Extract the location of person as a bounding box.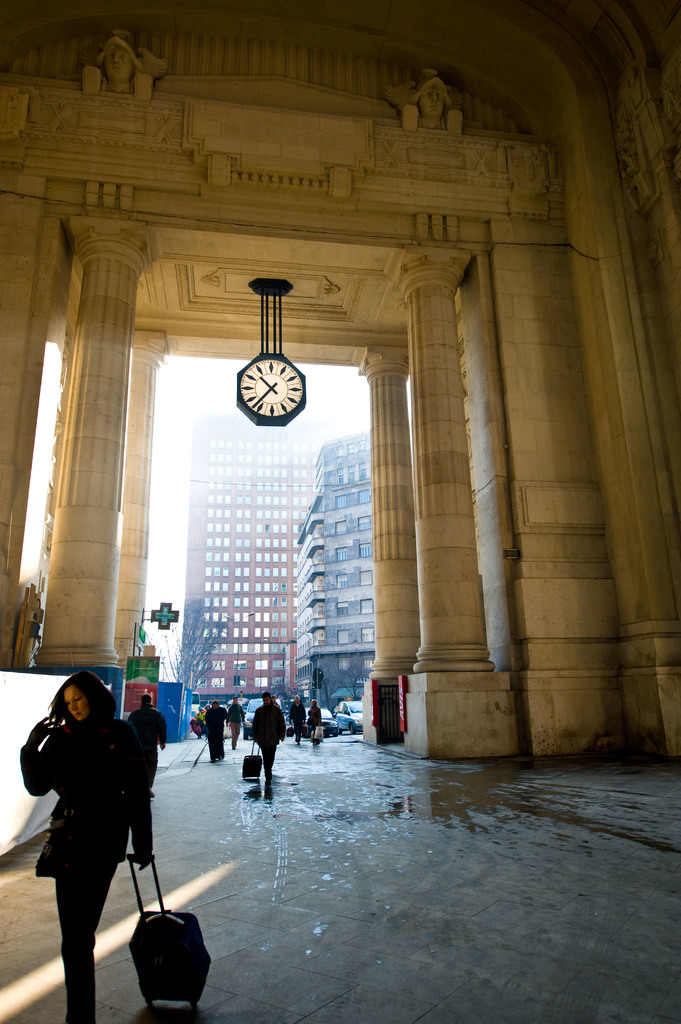
bbox(26, 667, 171, 1000).
